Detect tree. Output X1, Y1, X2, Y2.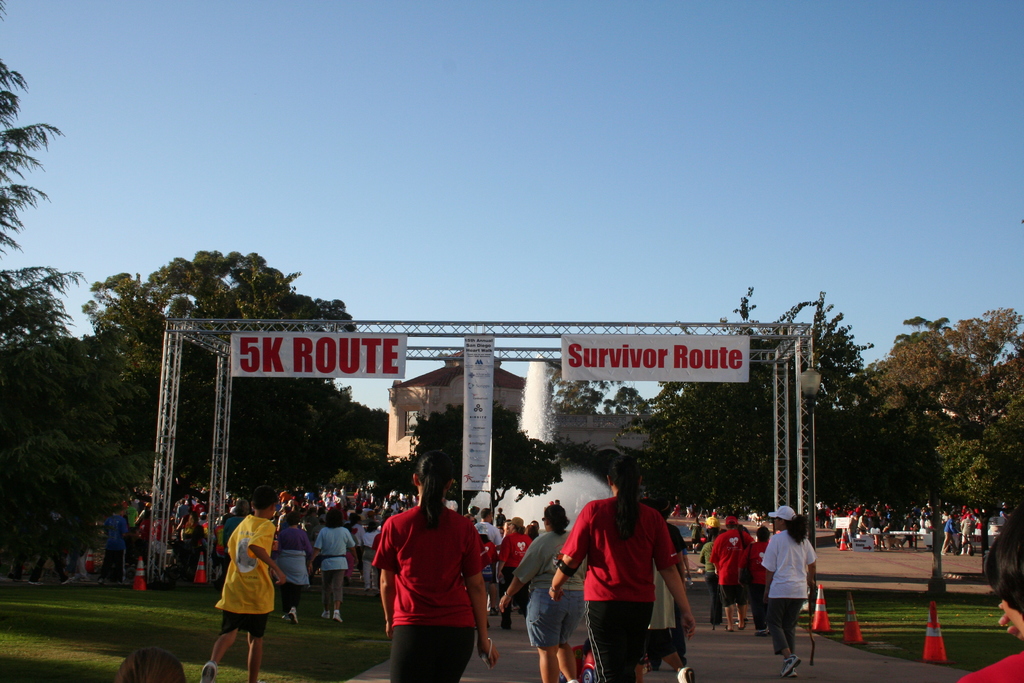
611, 281, 874, 522.
